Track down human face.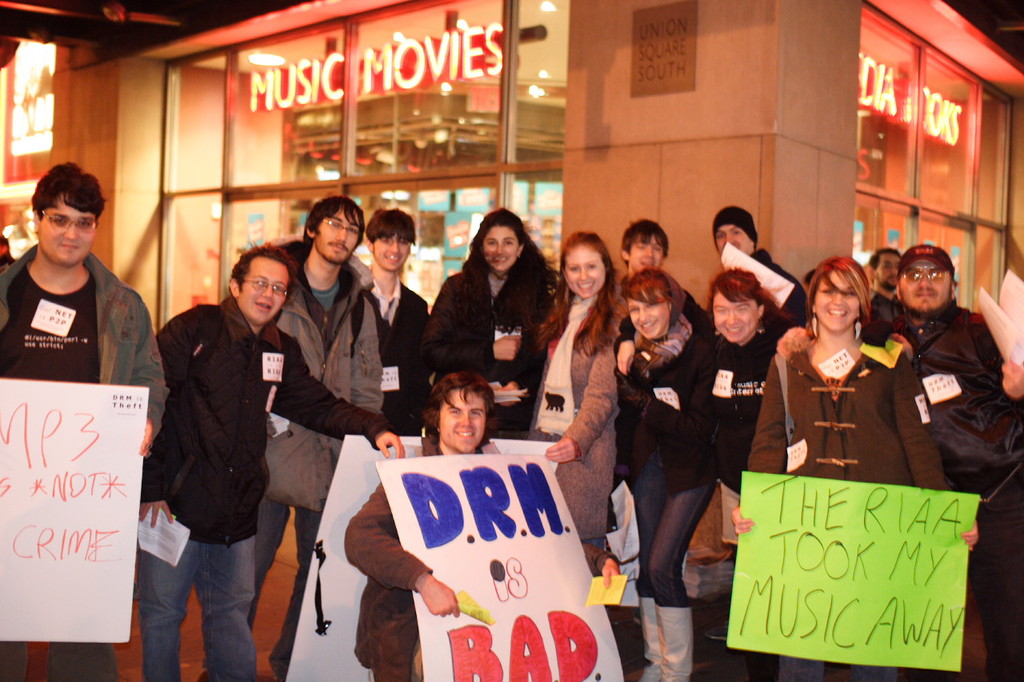
Tracked to box(630, 234, 662, 273).
